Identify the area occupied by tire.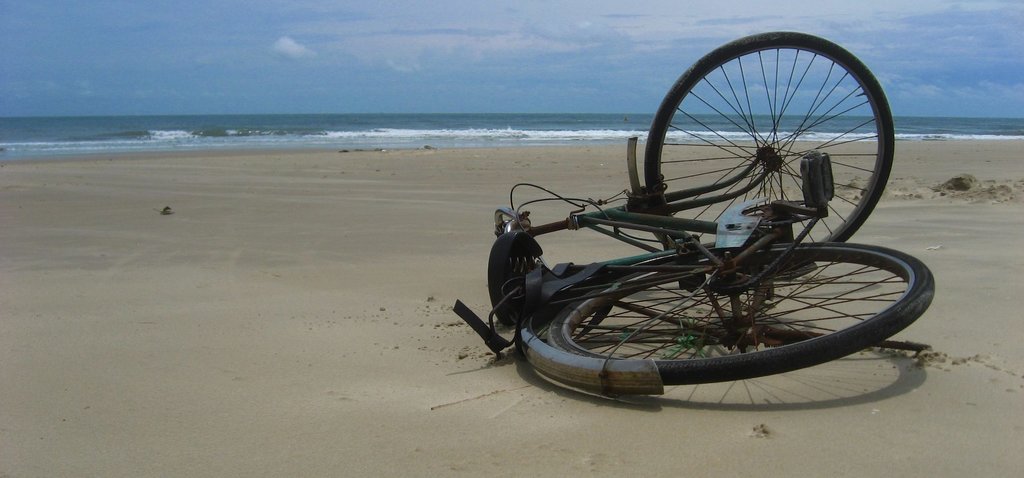
Area: select_region(547, 243, 935, 381).
